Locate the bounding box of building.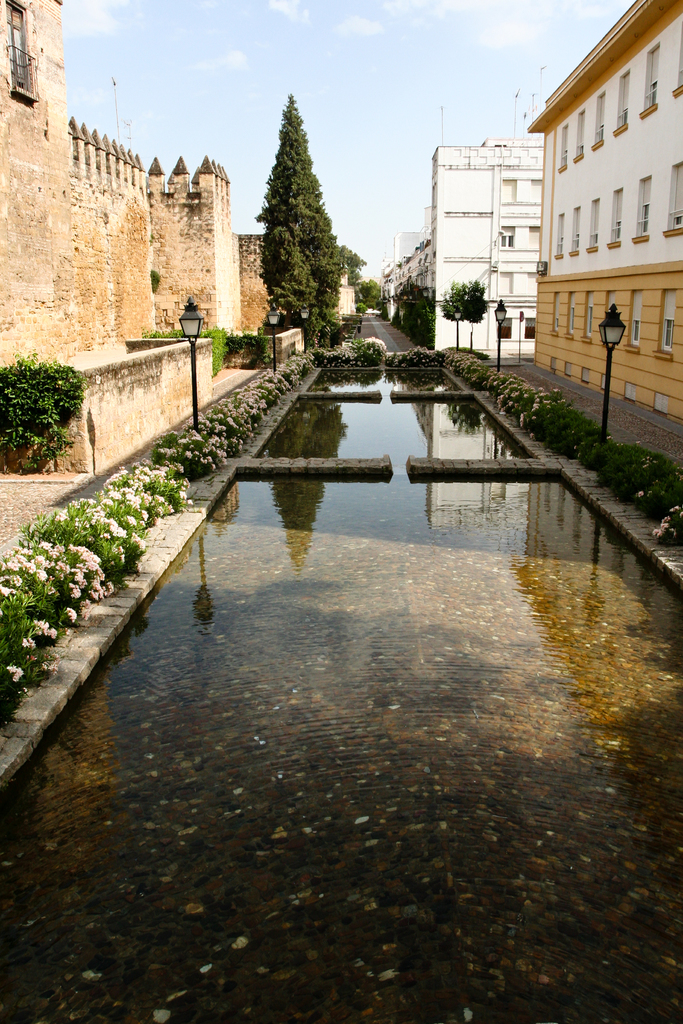
Bounding box: Rect(0, 0, 213, 477).
